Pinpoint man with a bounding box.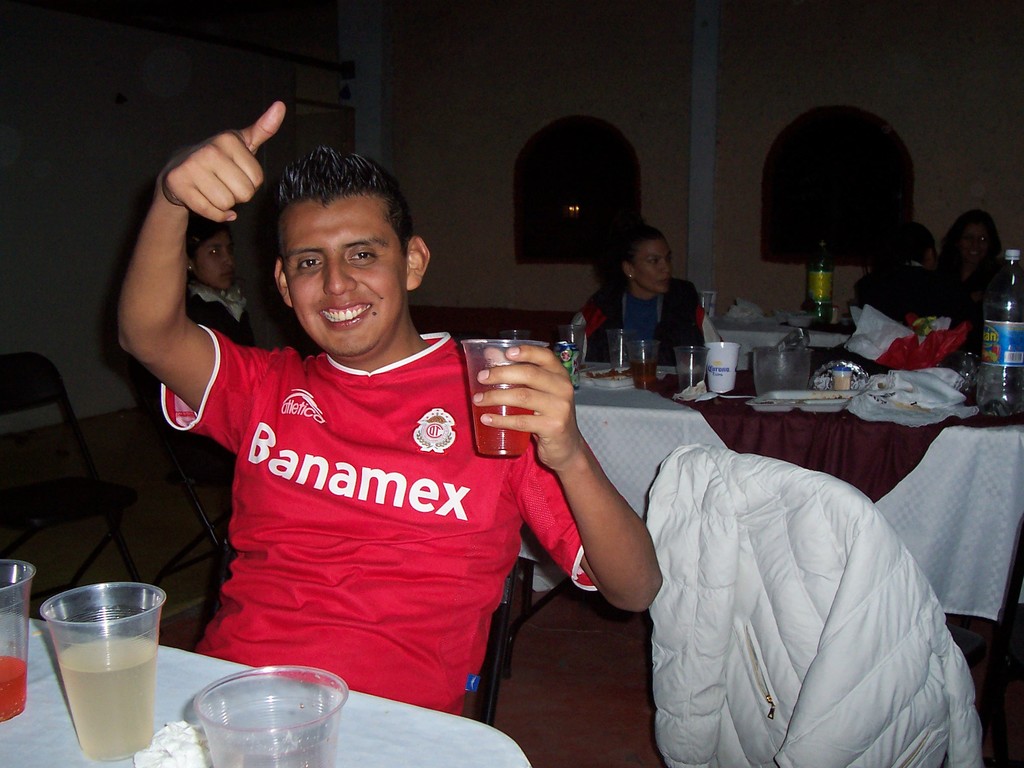
(112, 137, 671, 723).
